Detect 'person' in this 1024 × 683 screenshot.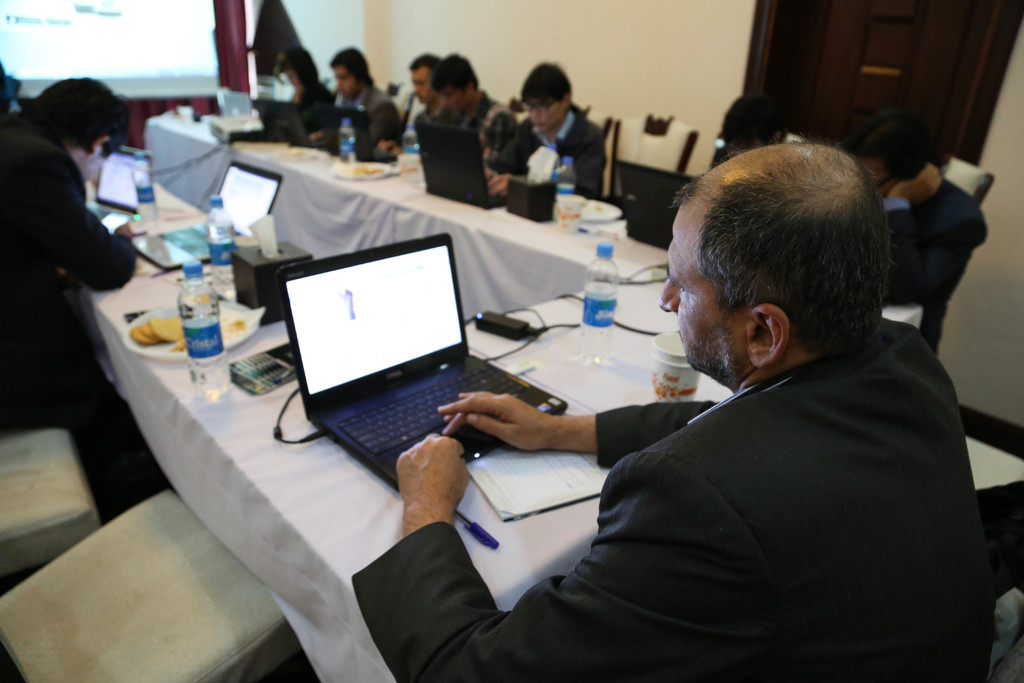
Detection: (480, 57, 609, 207).
